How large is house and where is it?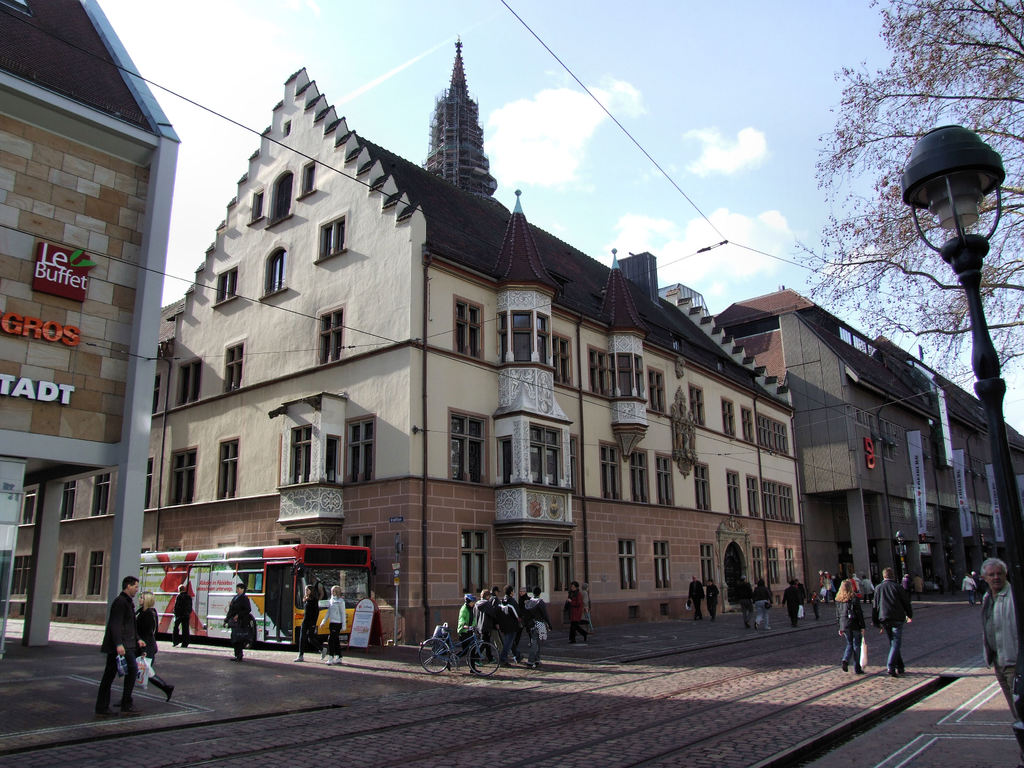
Bounding box: pyautogui.locateOnScreen(166, 67, 789, 643).
